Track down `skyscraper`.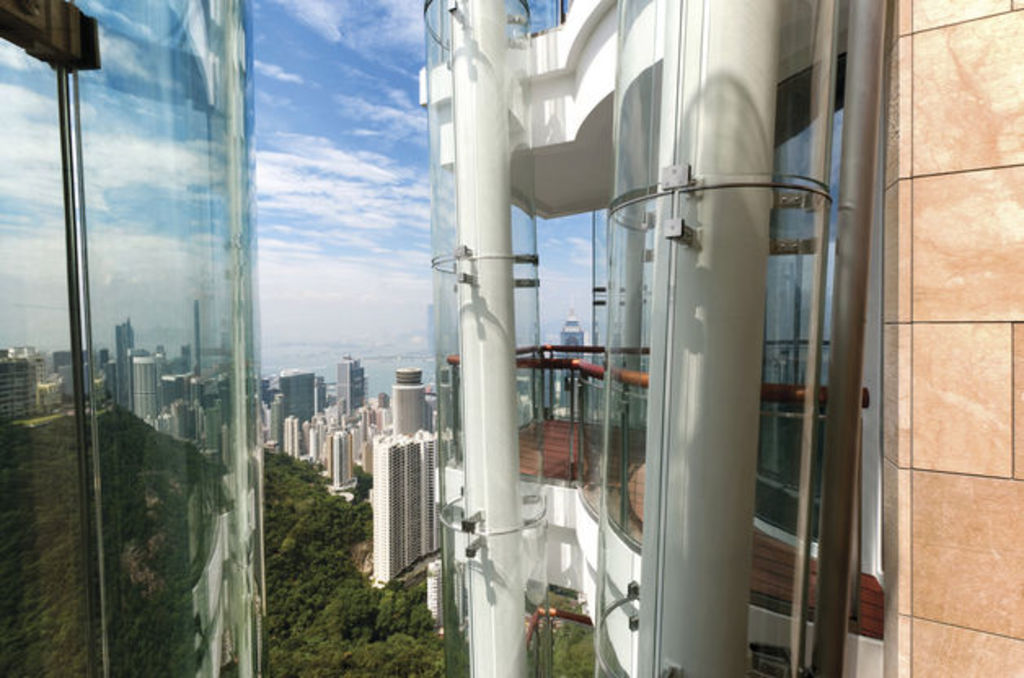
Tracked to box(427, 0, 1022, 676).
